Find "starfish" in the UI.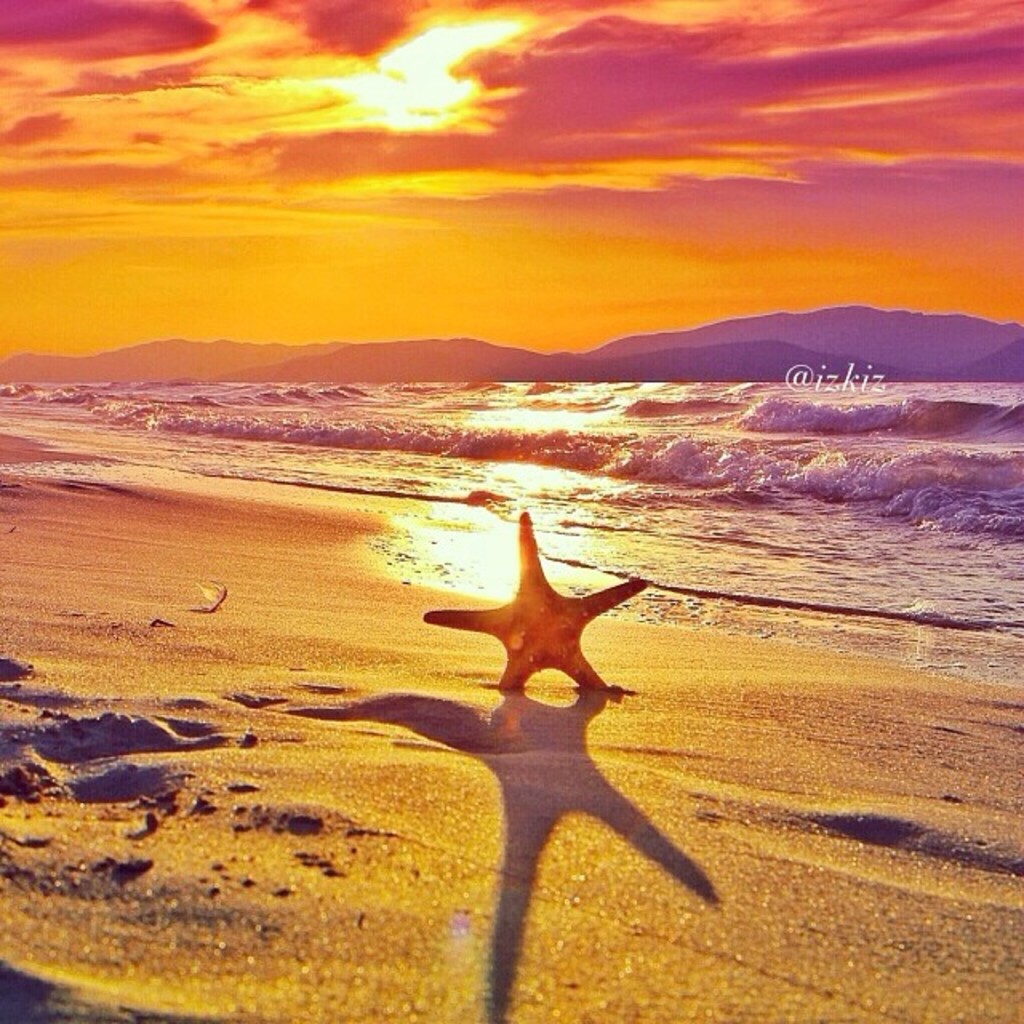
UI element at left=413, top=512, right=651, bottom=694.
